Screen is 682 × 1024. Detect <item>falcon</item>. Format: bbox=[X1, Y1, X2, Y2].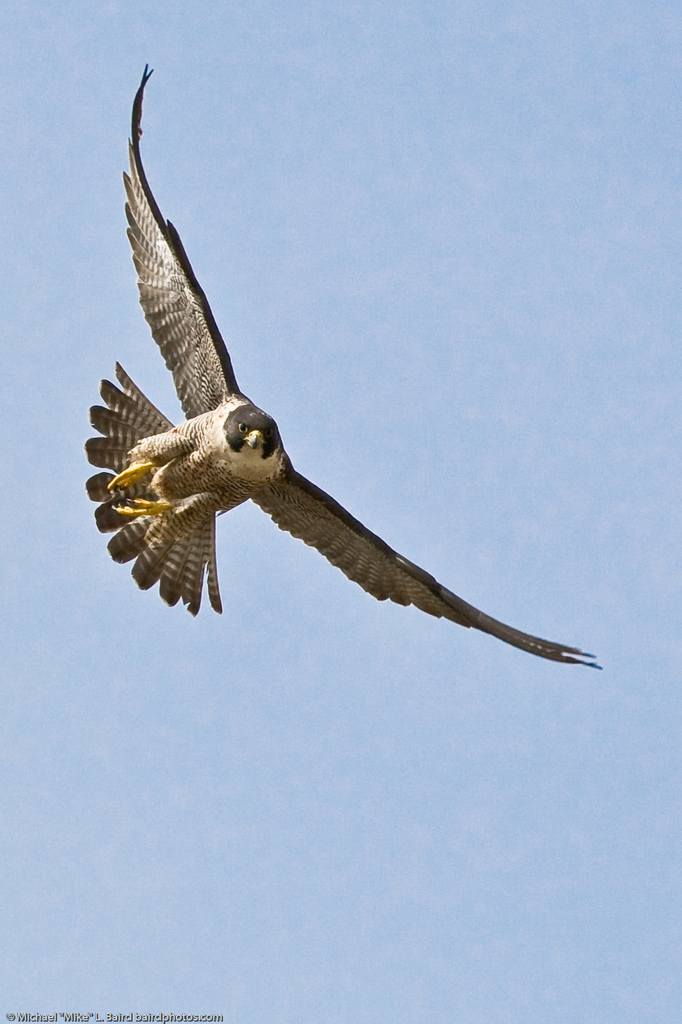
bbox=[85, 60, 604, 669].
